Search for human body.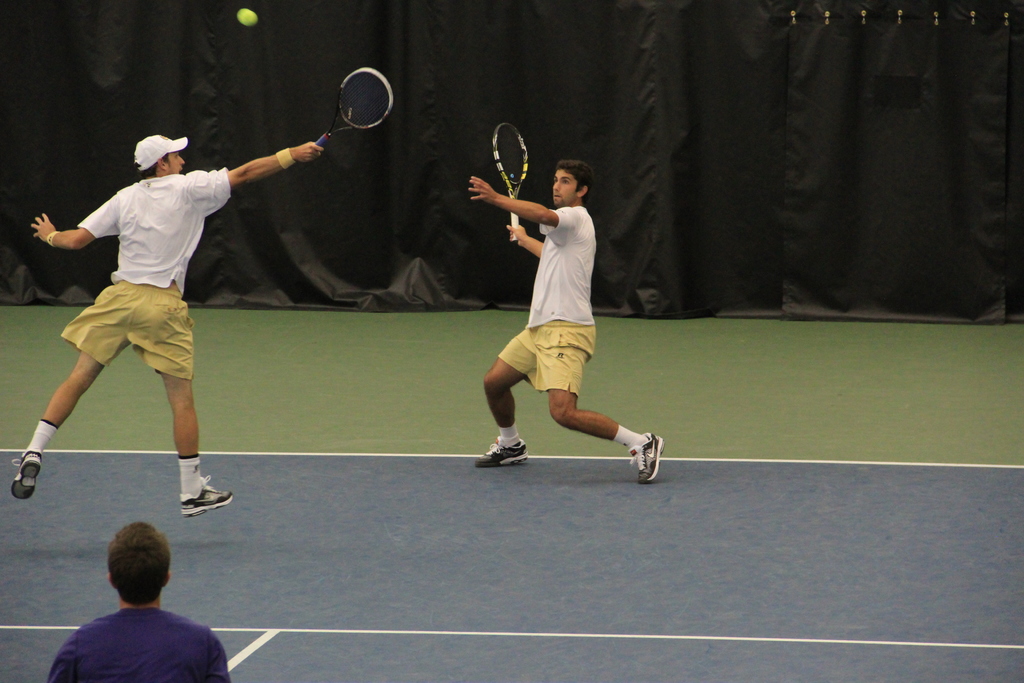
Found at 47, 606, 227, 682.
